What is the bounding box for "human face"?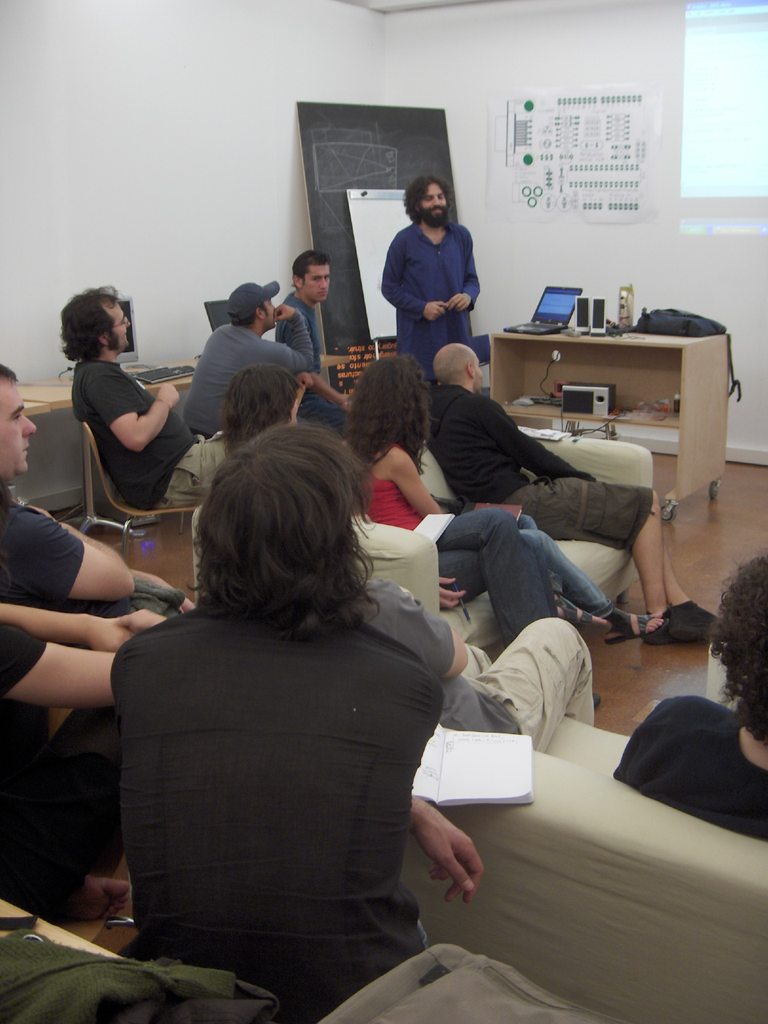
region(115, 304, 132, 346).
